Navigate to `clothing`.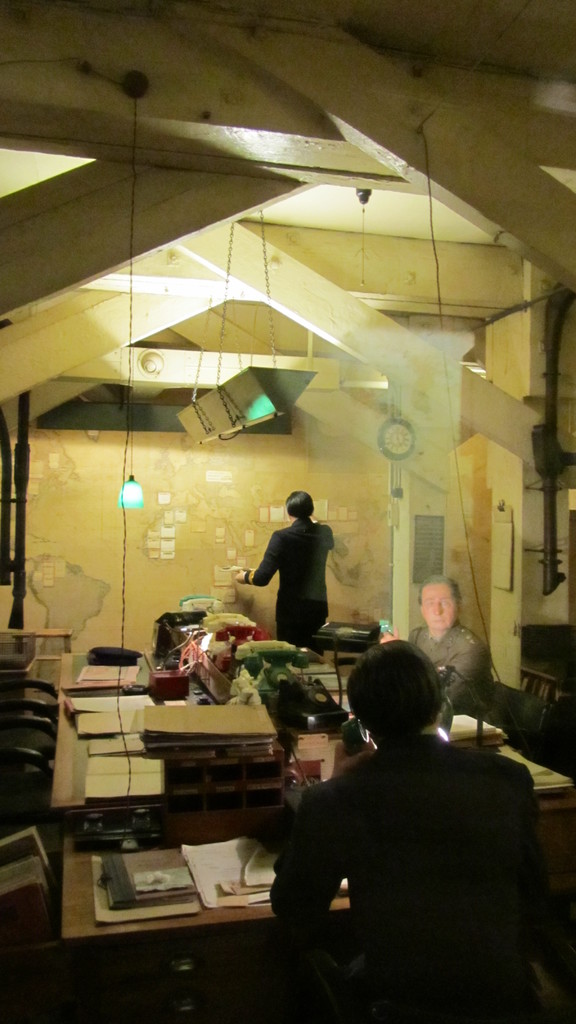
Navigation target: pyautogui.locateOnScreen(246, 517, 337, 645).
